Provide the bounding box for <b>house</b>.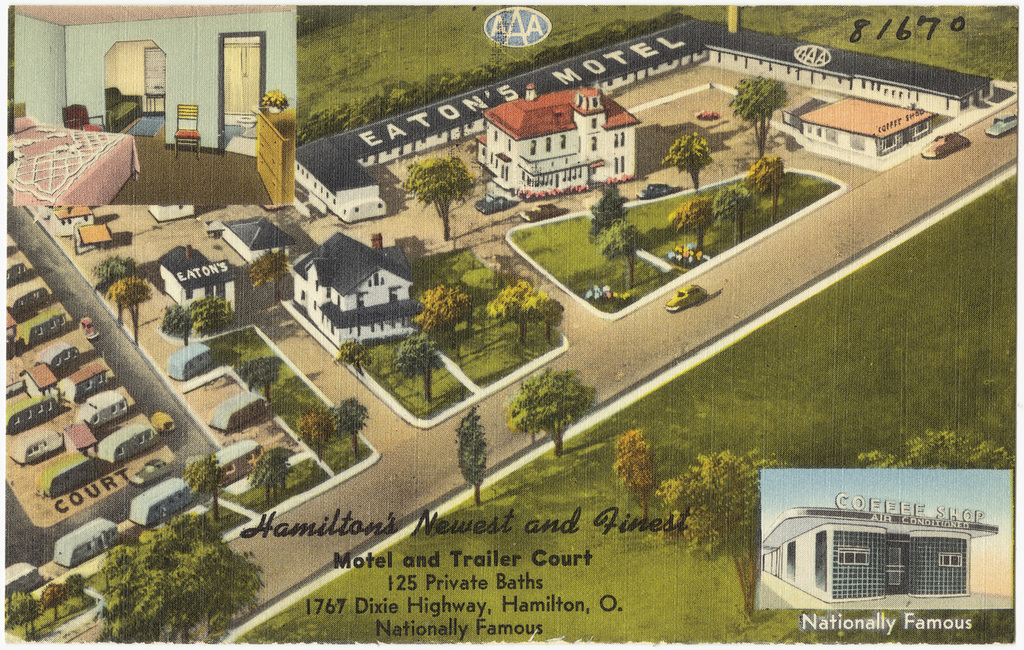
locate(294, 132, 373, 227).
